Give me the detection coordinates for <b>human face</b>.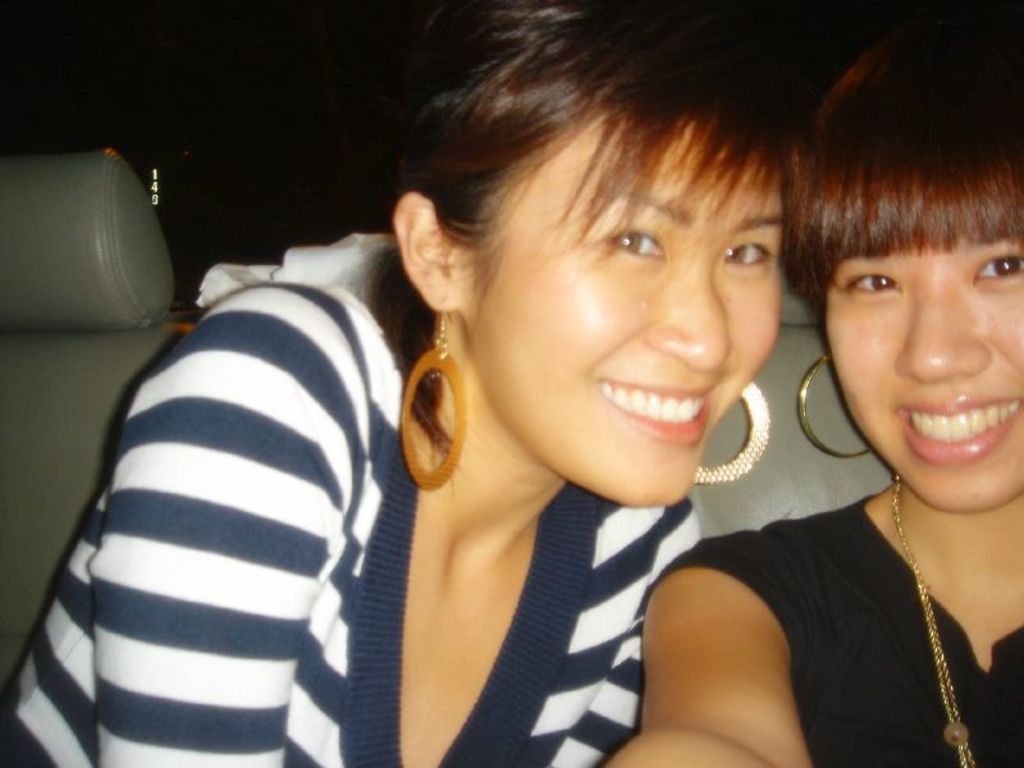
crop(481, 111, 780, 509).
